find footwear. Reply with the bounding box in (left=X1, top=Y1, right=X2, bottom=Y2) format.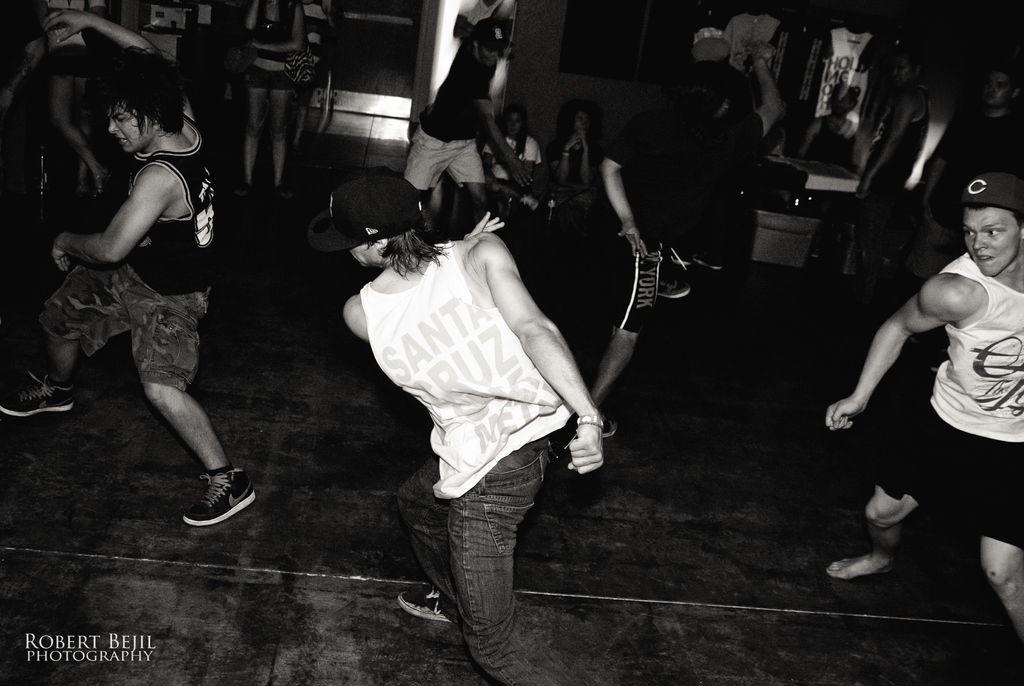
(left=657, top=274, right=692, bottom=300).
